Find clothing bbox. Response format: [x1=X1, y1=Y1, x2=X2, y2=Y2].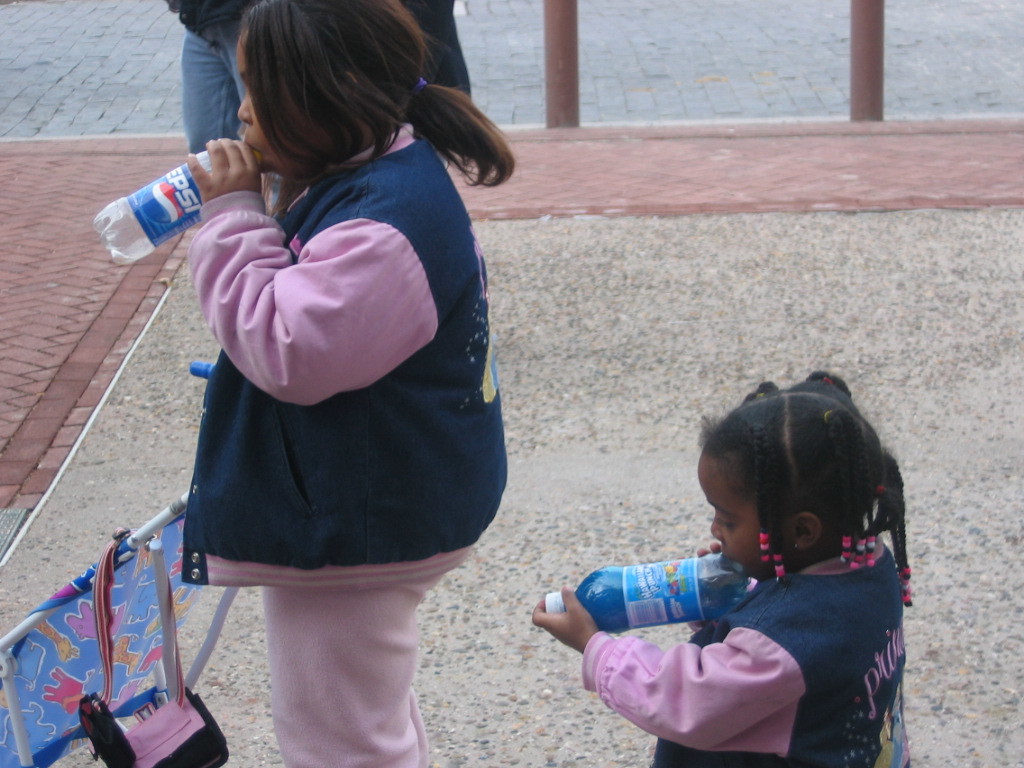
[x1=165, y1=0, x2=472, y2=158].
